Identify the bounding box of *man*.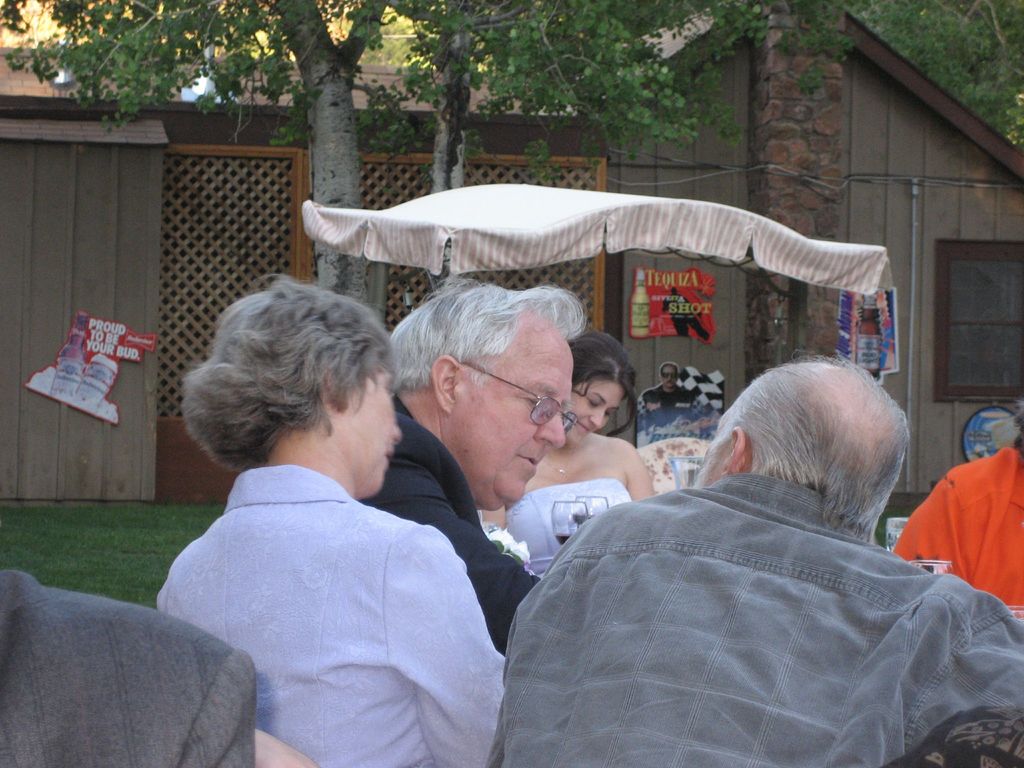
box=[479, 353, 1012, 753].
